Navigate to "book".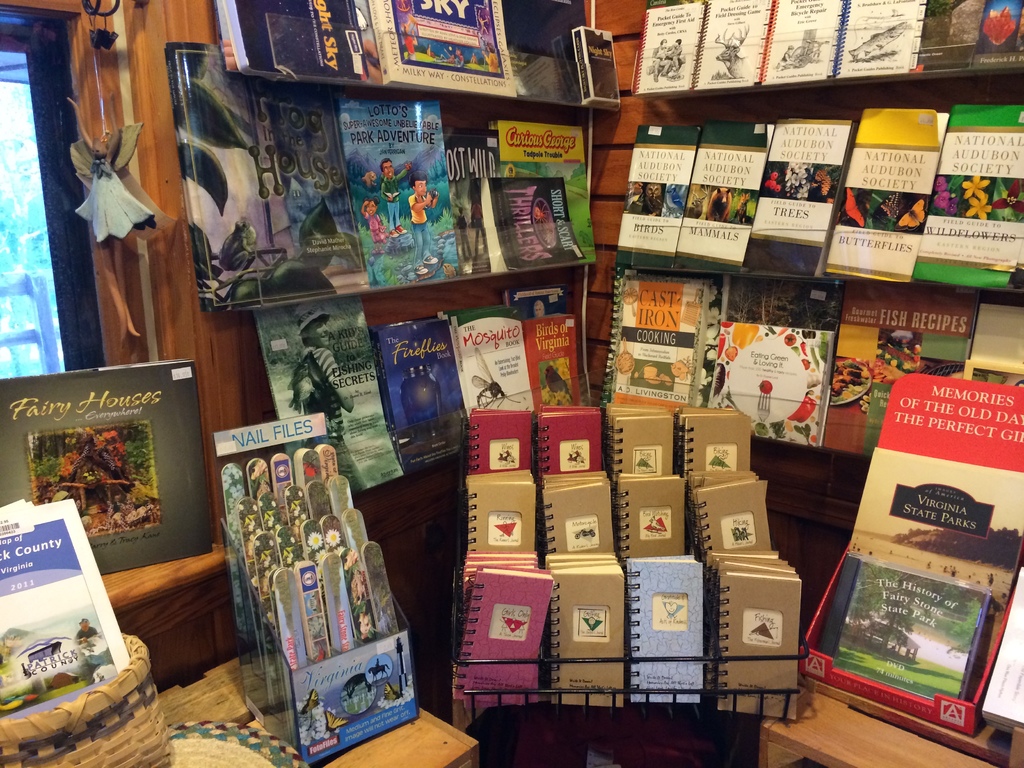
Navigation target: (969,0,1023,71).
